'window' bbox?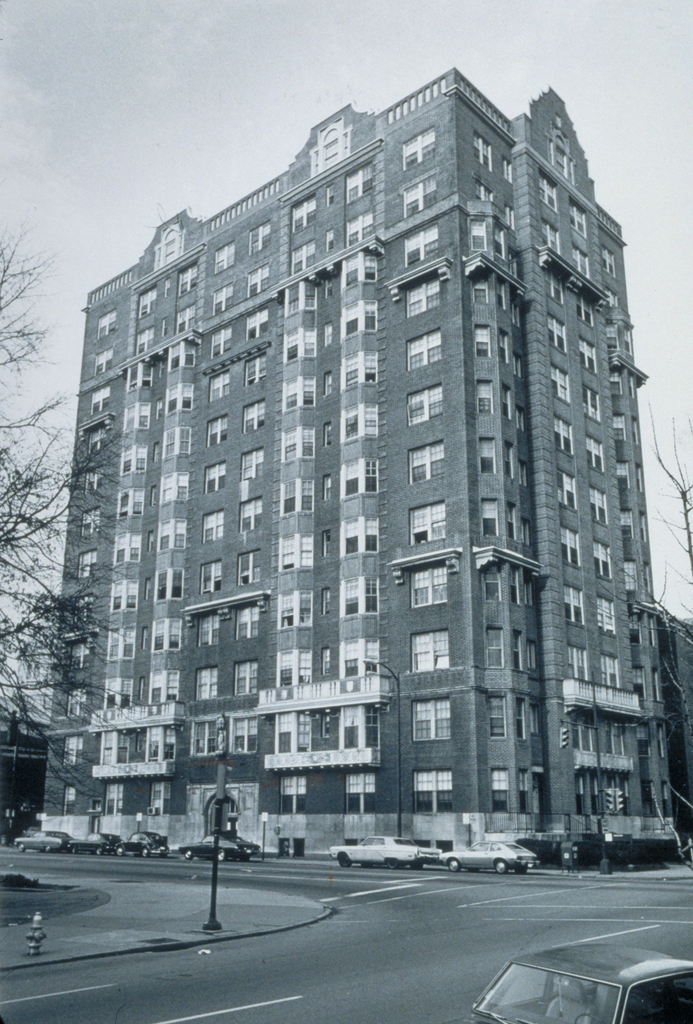
(x1=409, y1=630, x2=448, y2=673)
